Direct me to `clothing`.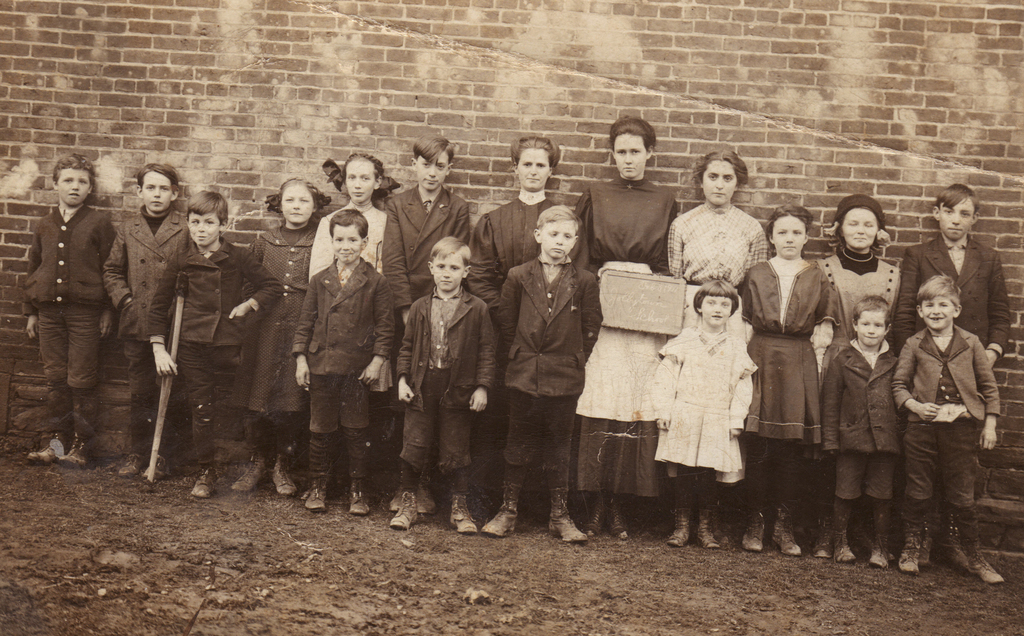
Direction: region(27, 209, 115, 307).
